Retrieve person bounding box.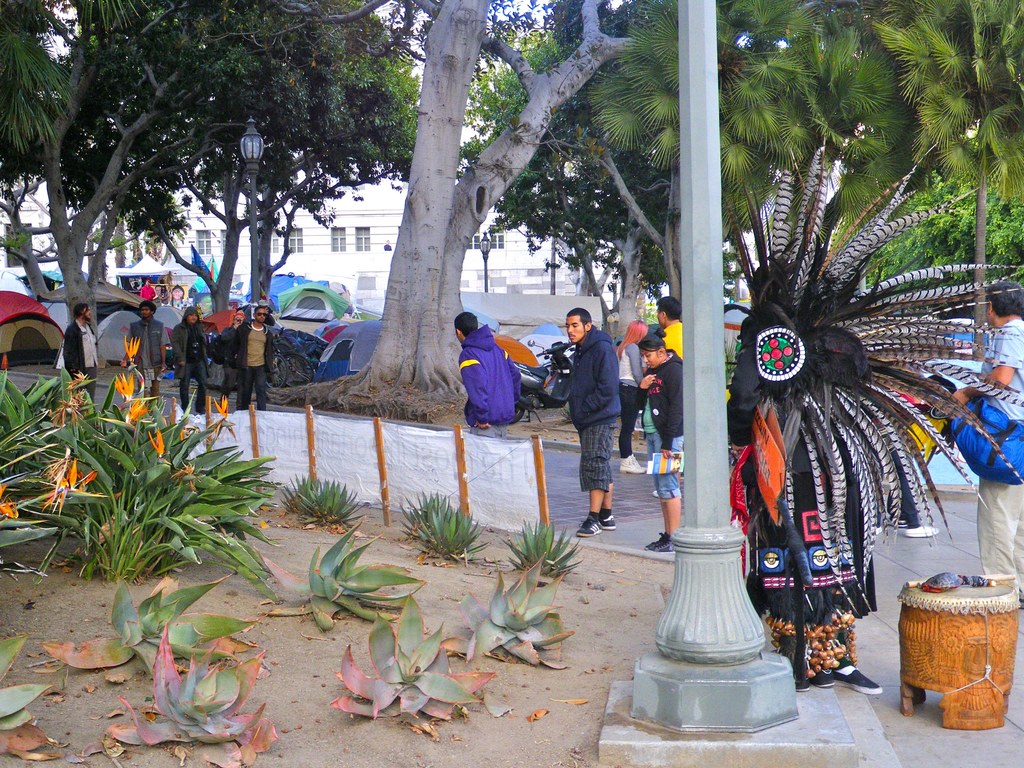
Bounding box: <bbox>714, 150, 1023, 689</bbox>.
